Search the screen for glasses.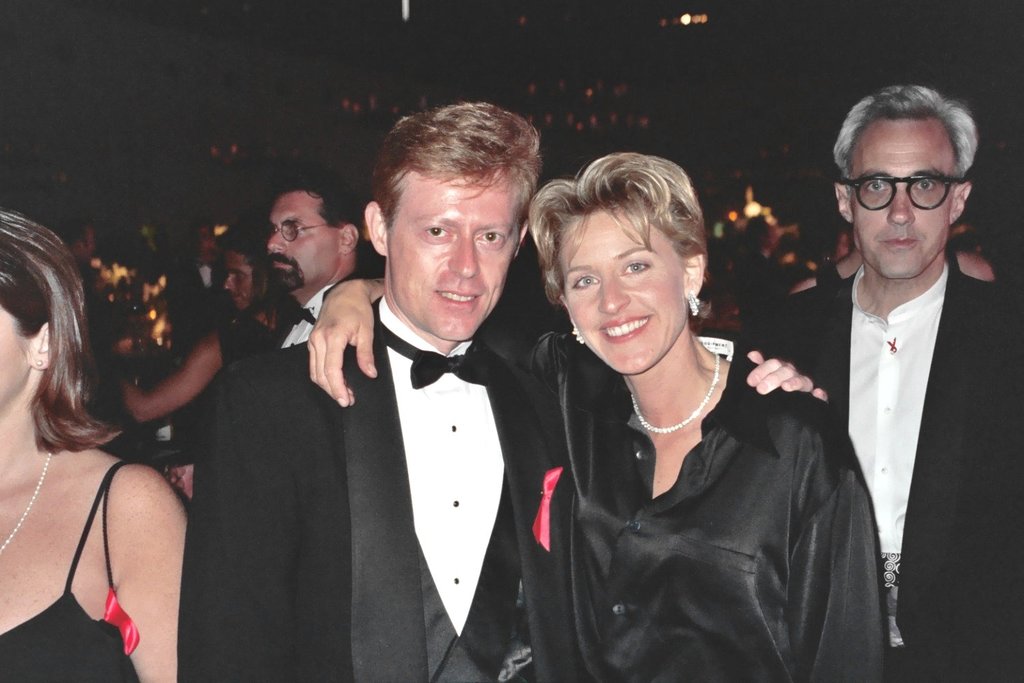
Found at x1=276 y1=223 x2=345 y2=243.
